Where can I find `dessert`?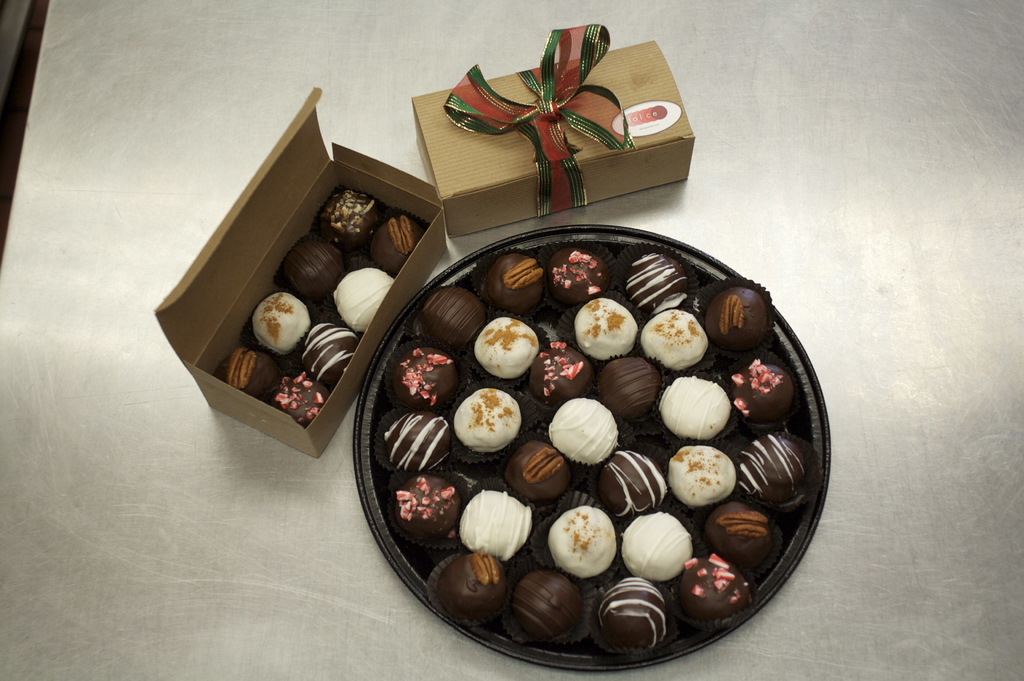
You can find it at <bbox>701, 272, 783, 355</bbox>.
